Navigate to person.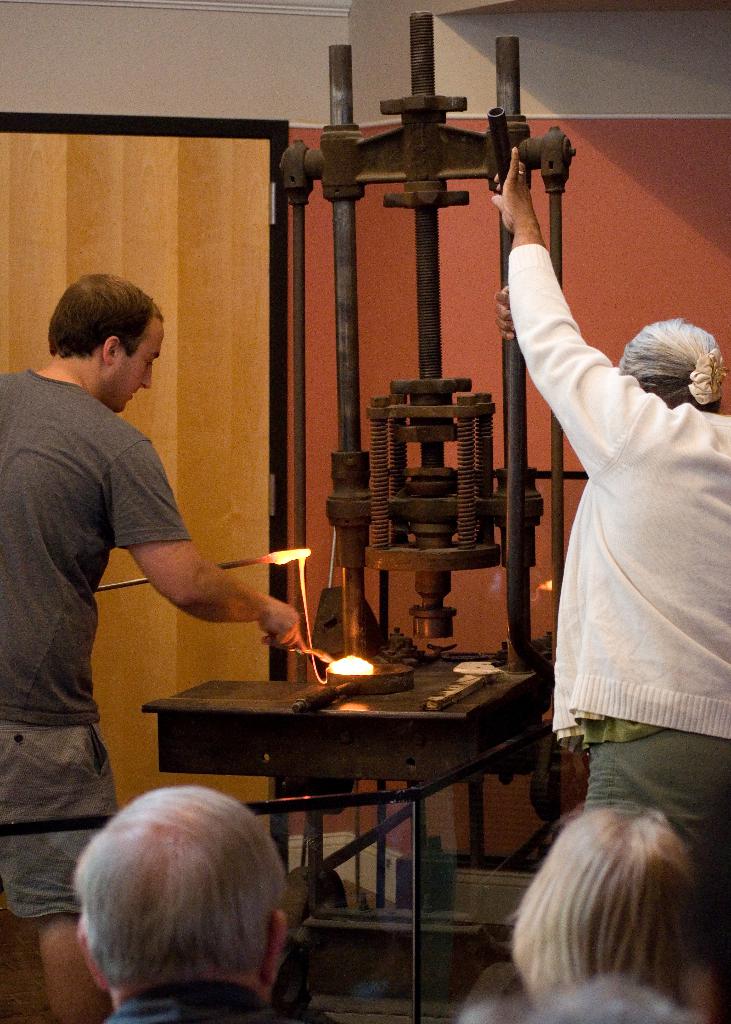
Navigation target: 445/801/730/1023.
